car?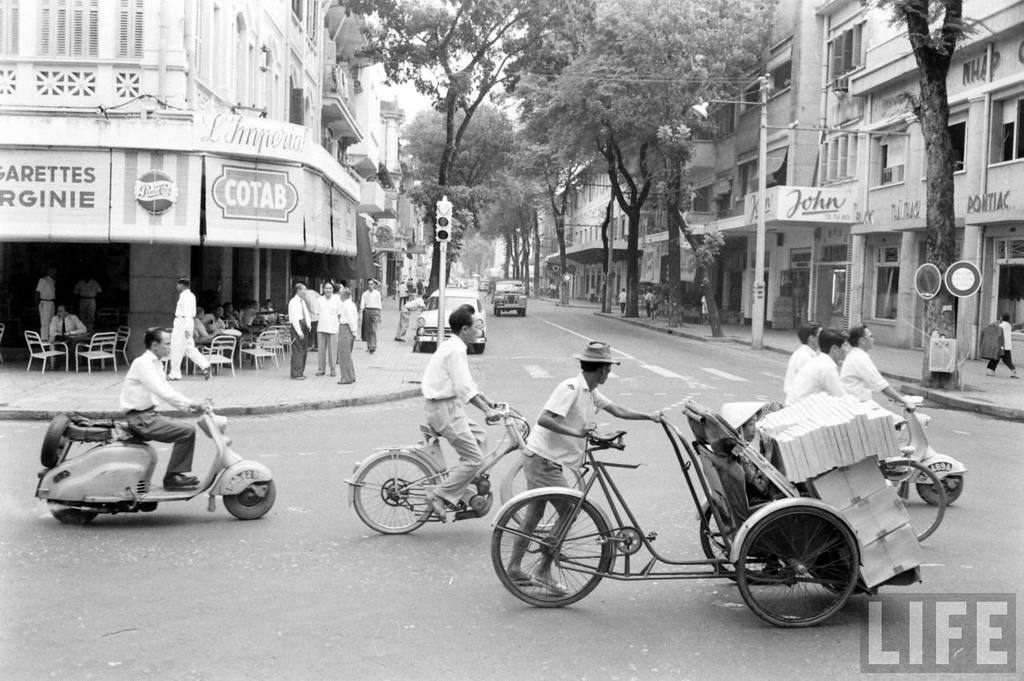
pyautogui.locateOnScreen(416, 290, 485, 352)
